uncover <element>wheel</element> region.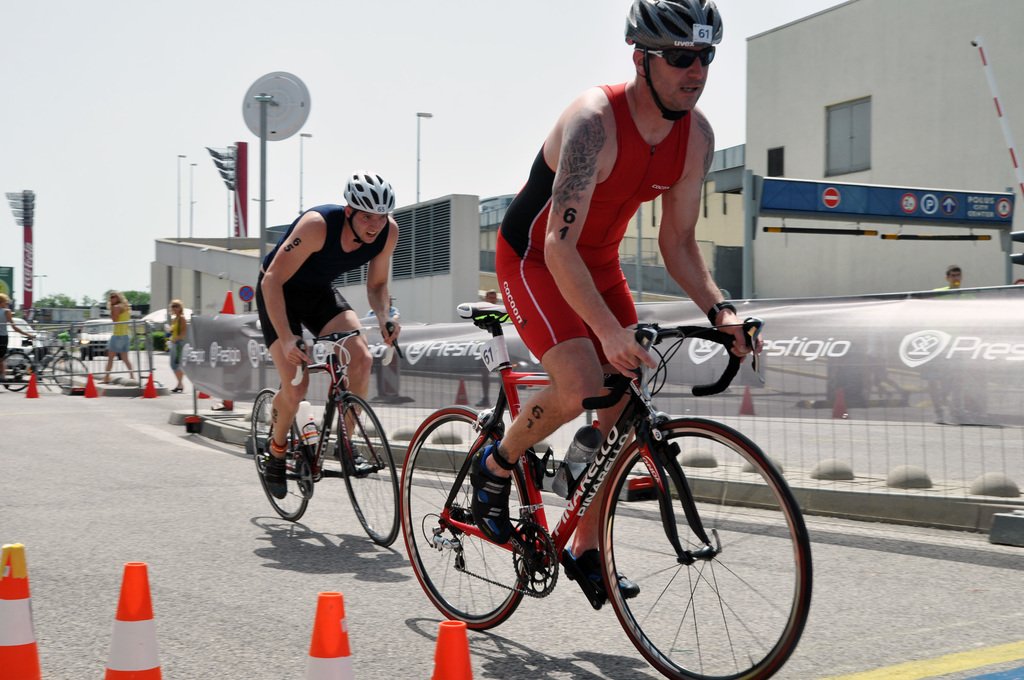
Uncovered: detection(401, 400, 527, 633).
